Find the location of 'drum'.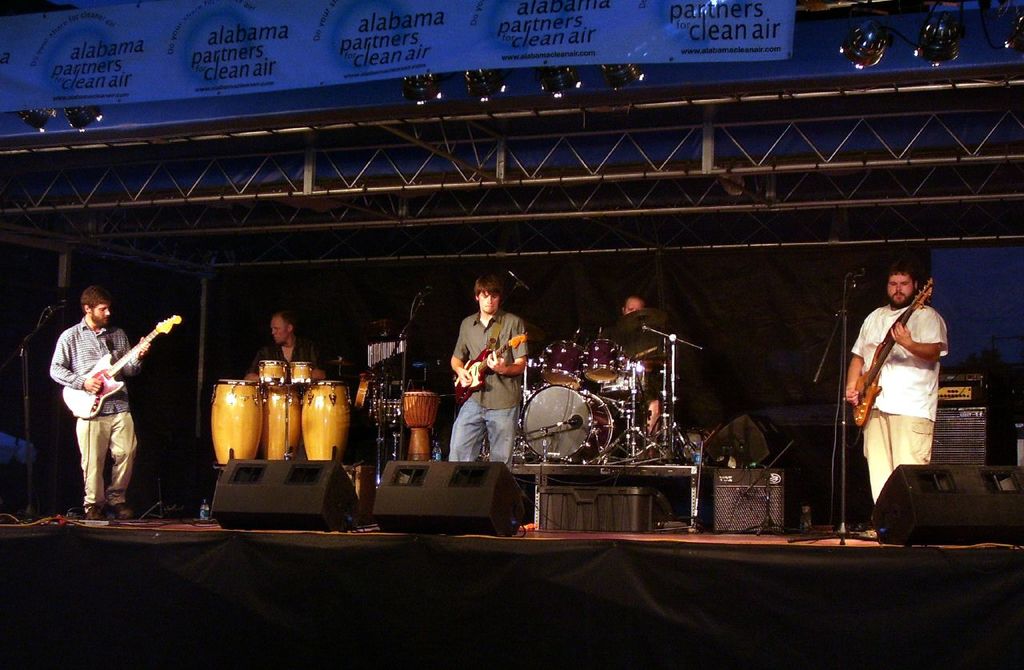
Location: crop(404, 390, 438, 463).
